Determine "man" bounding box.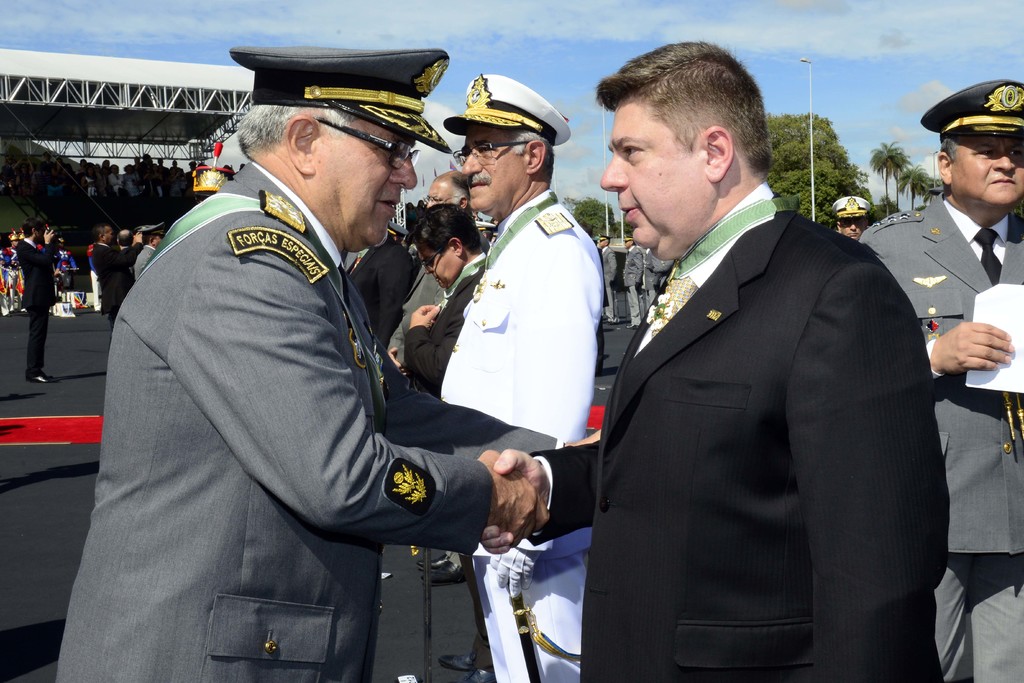
Determined: detection(402, 195, 493, 407).
